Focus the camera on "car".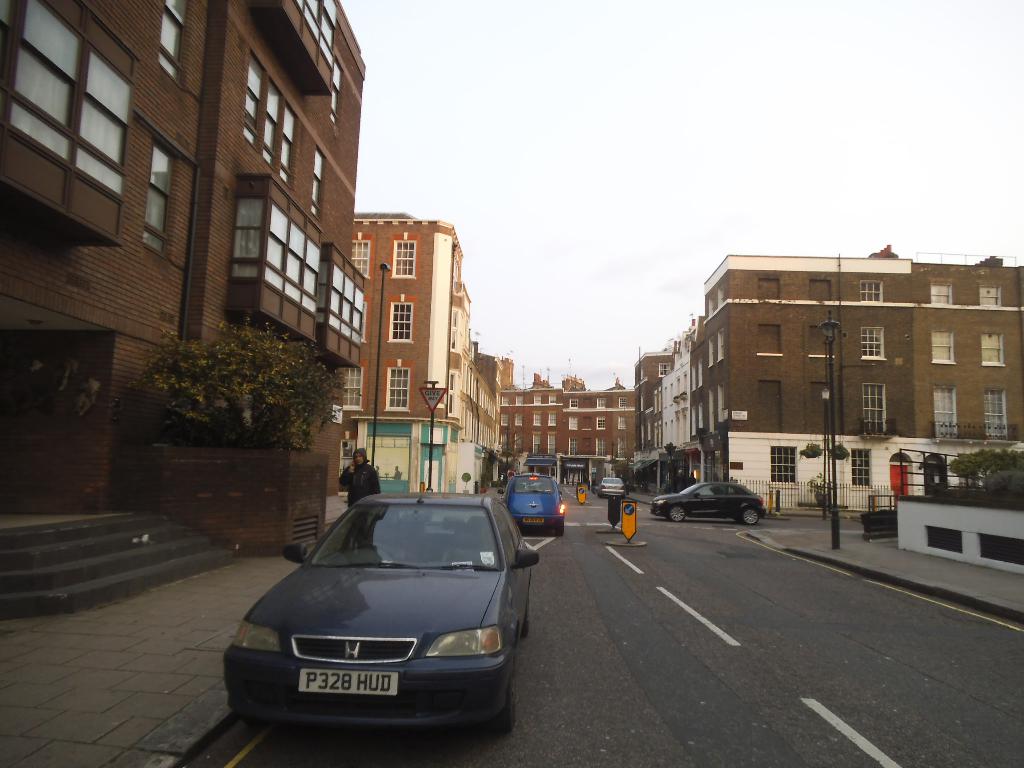
Focus region: pyautogui.locateOnScreen(213, 499, 541, 740).
